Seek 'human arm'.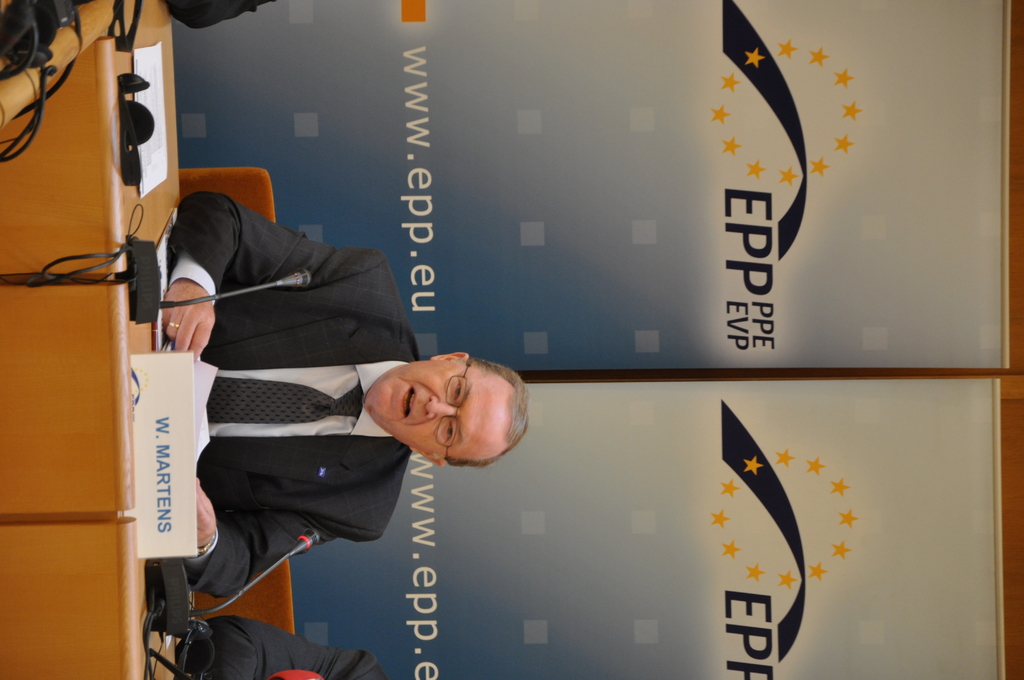
[174,614,378,679].
